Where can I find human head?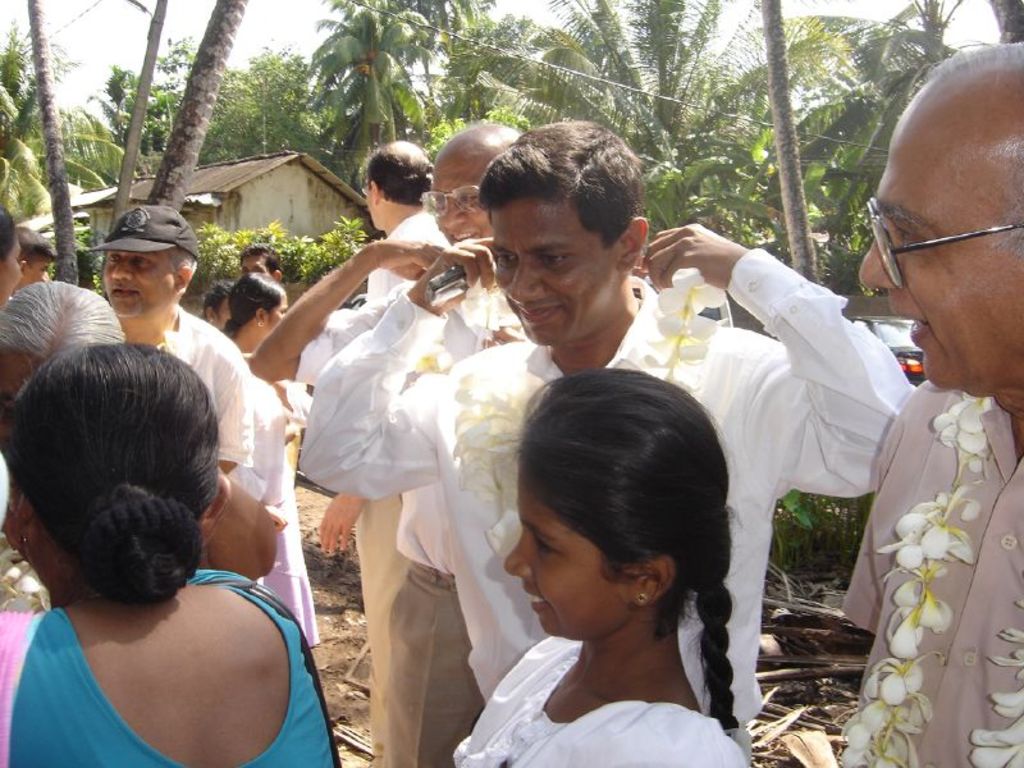
You can find it at crop(369, 142, 426, 225).
